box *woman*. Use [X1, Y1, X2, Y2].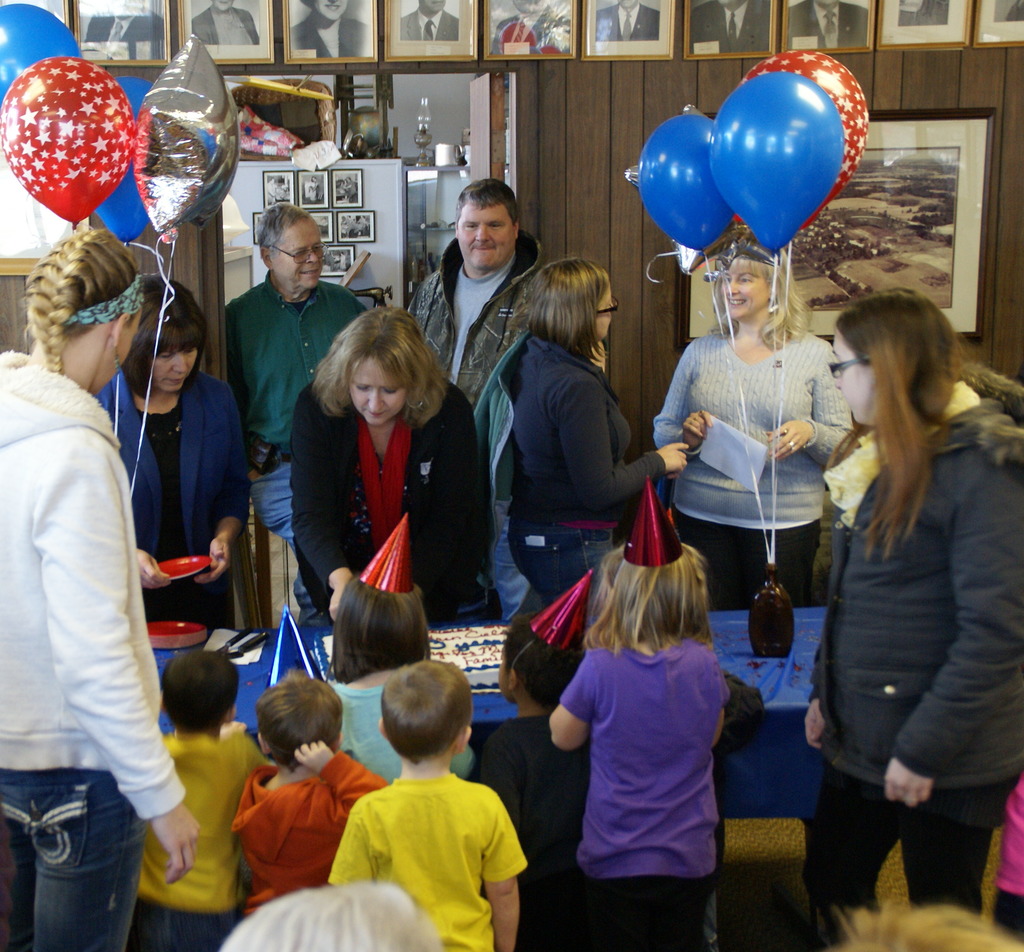
[804, 289, 1023, 944].
